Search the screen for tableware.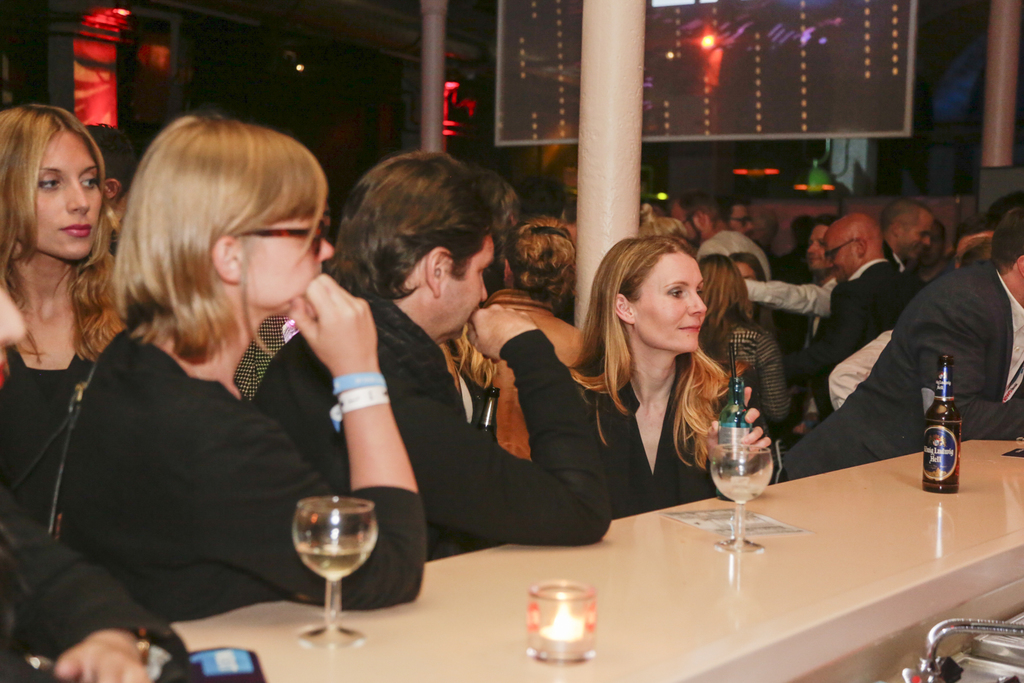
Found at [707, 442, 778, 556].
